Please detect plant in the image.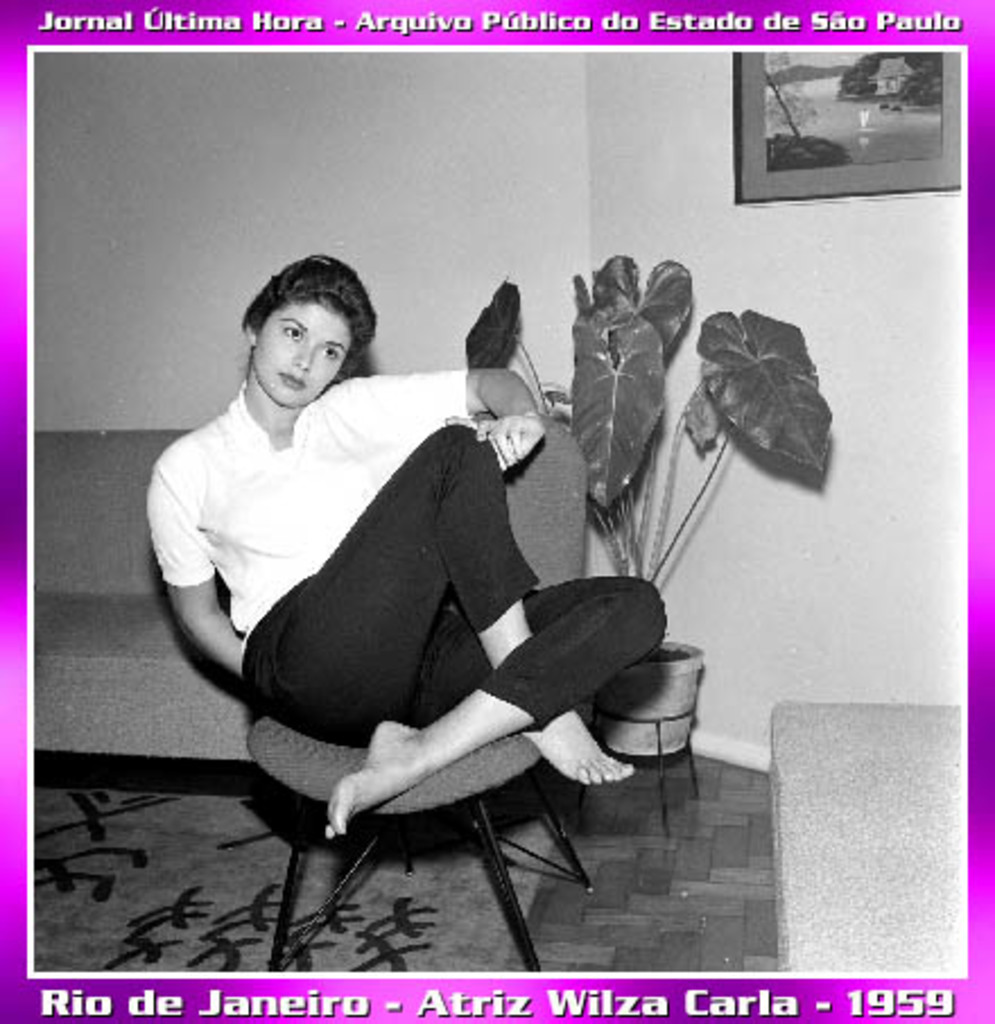
rect(459, 251, 850, 646).
